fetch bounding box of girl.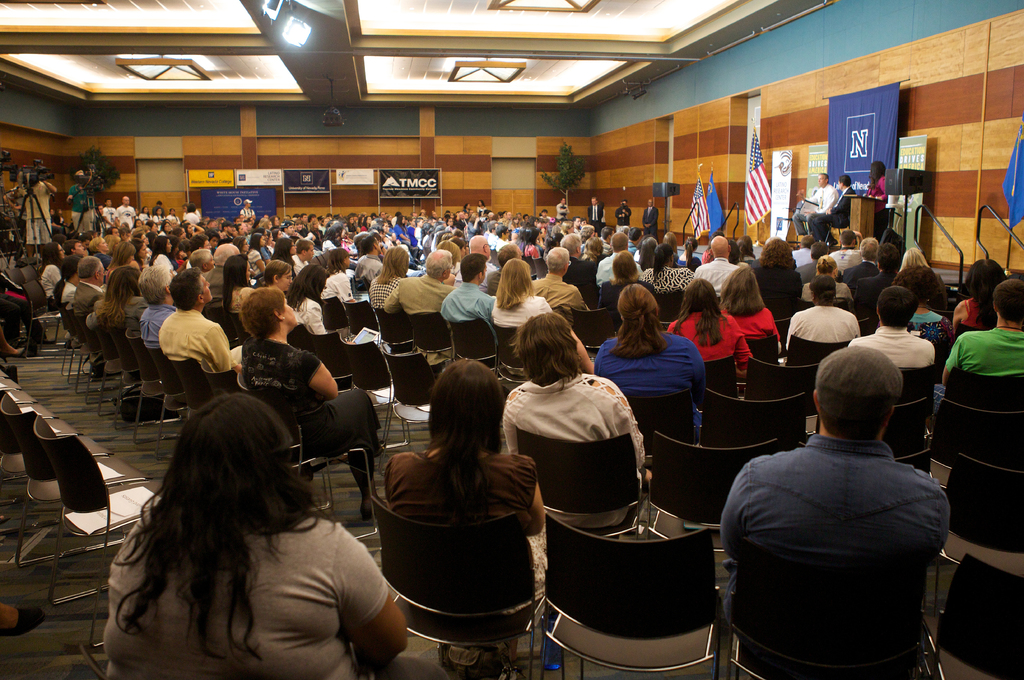
Bbox: {"left": 268, "top": 214, "right": 284, "bottom": 233}.
